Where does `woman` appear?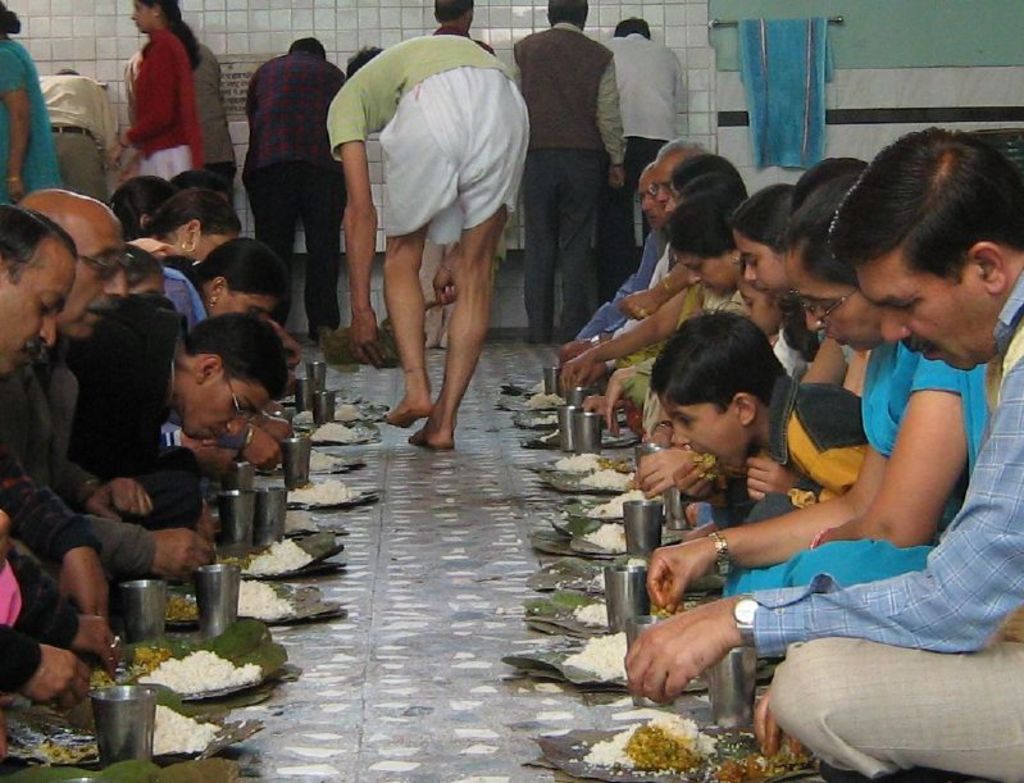
Appears at 732/183/832/377.
